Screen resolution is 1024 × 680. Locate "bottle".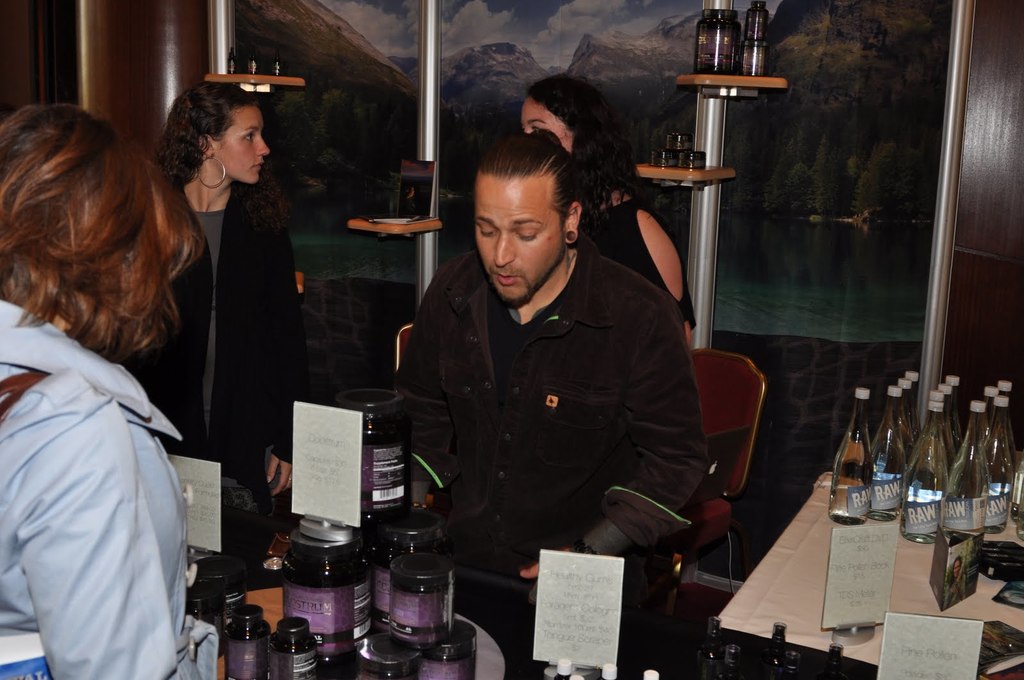
detection(797, 643, 851, 679).
